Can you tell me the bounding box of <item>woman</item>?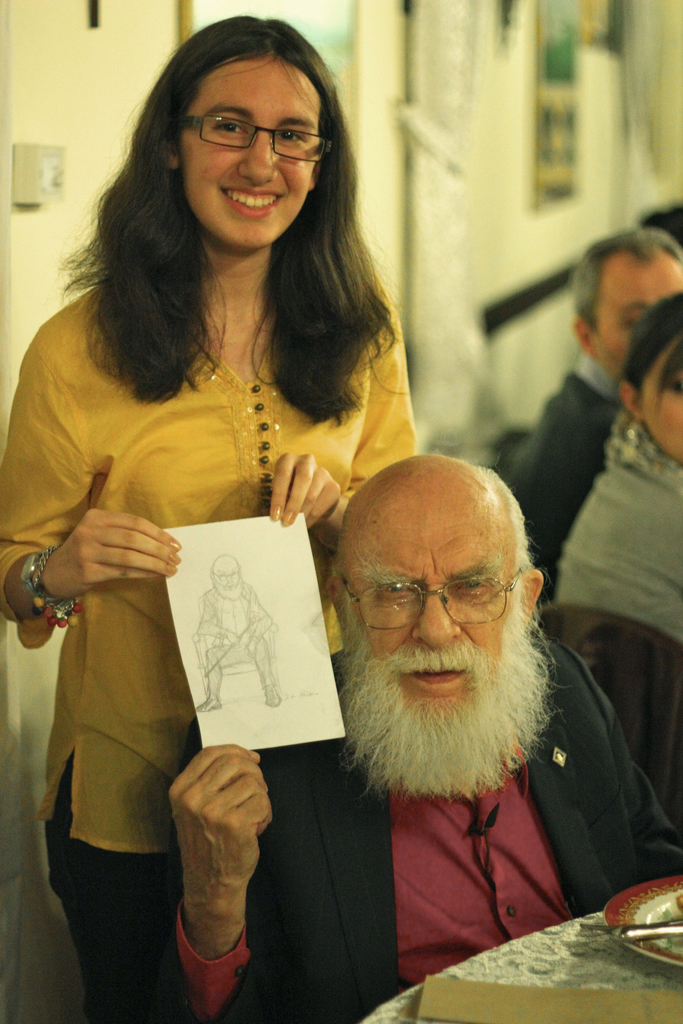
left=547, top=293, right=682, bottom=650.
